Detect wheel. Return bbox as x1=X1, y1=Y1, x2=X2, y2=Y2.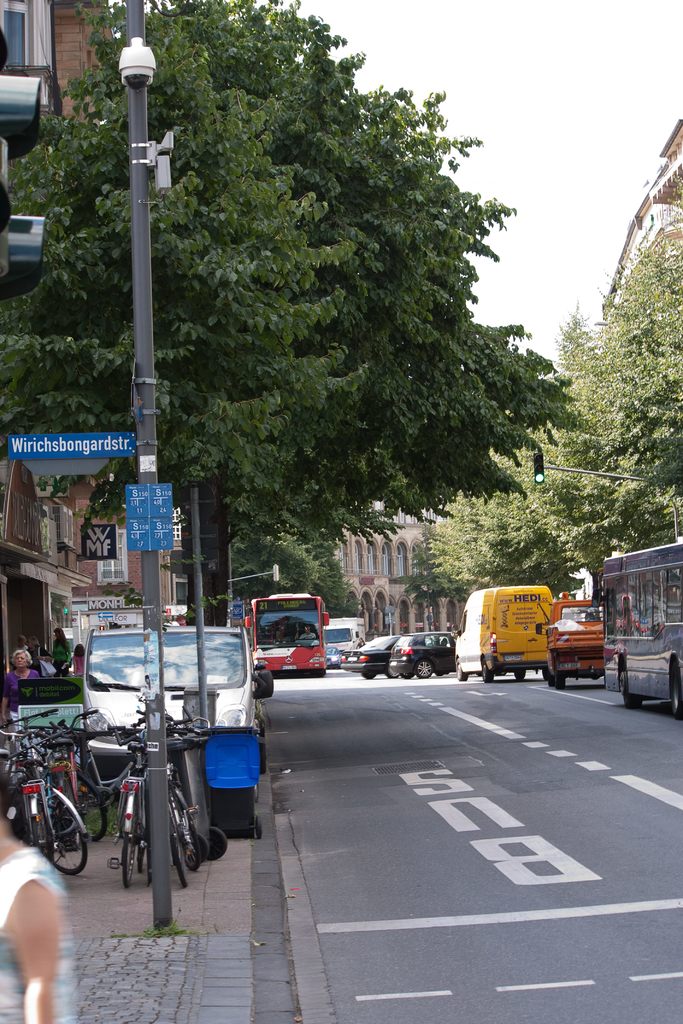
x1=402, y1=671, x2=413, y2=678.
